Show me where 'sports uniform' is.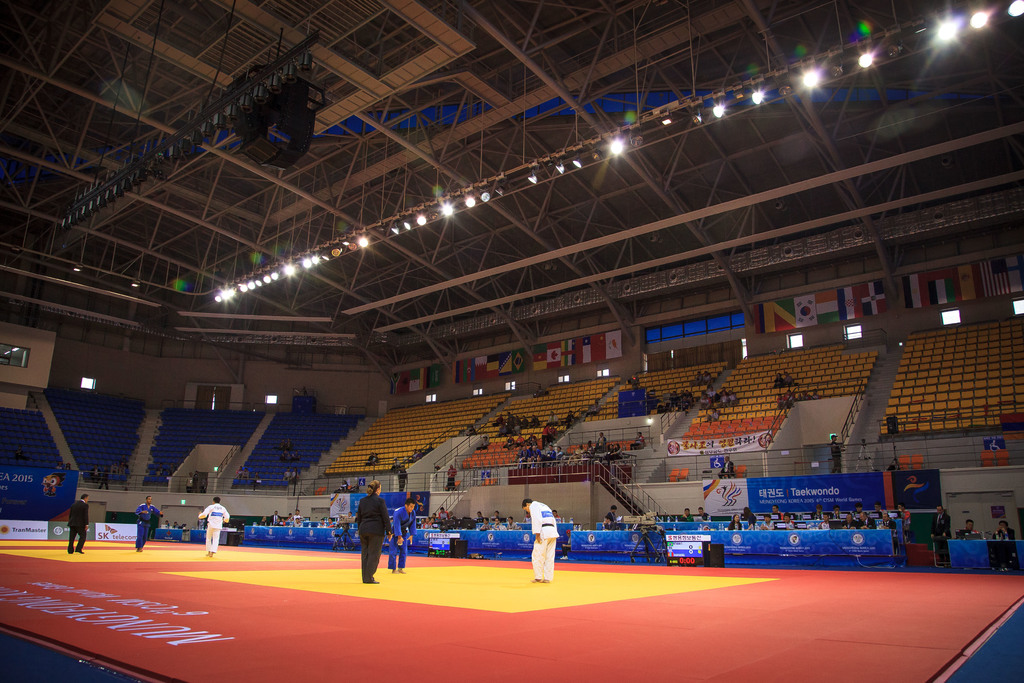
'sports uniform' is at Rect(353, 491, 391, 579).
